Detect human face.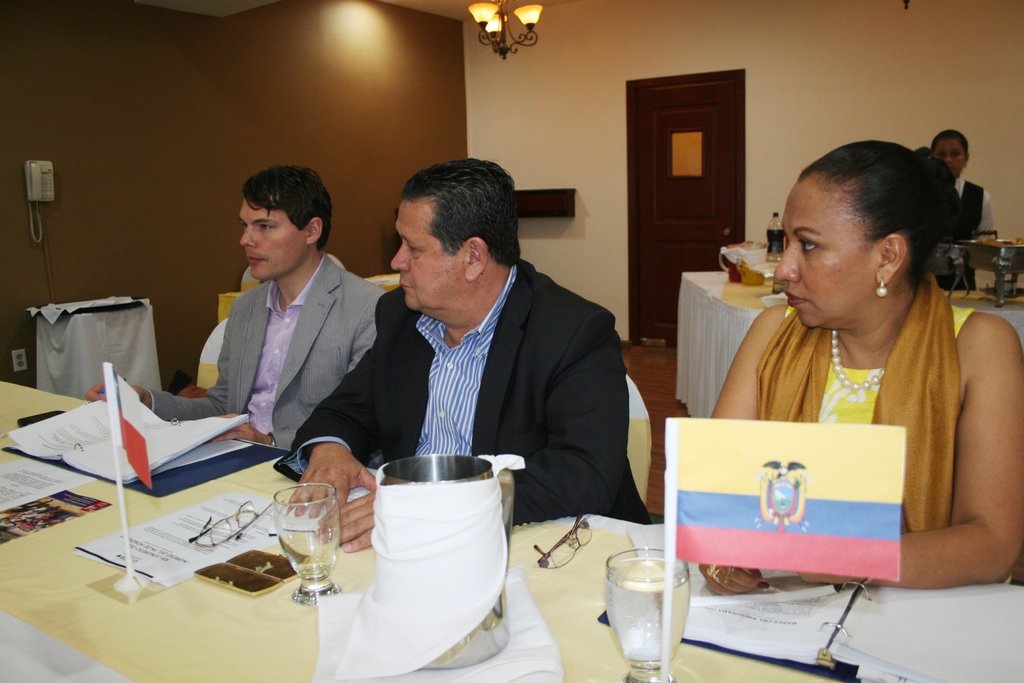
Detected at l=242, t=197, r=301, b=285.
